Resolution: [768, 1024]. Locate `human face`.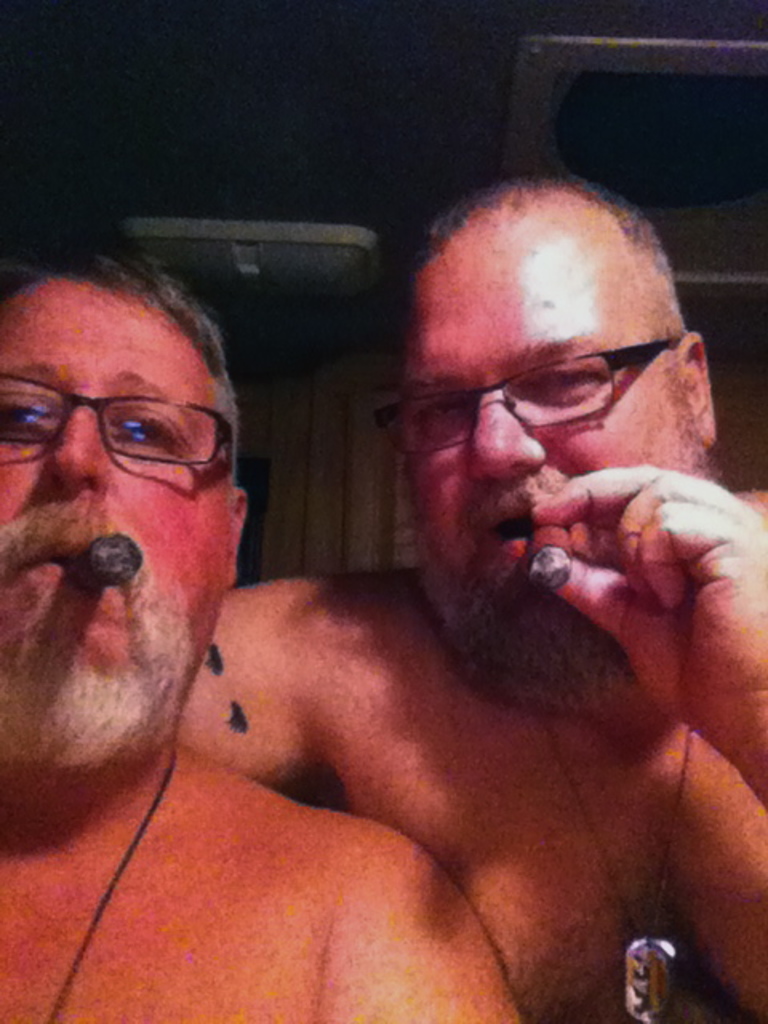
[x1=397, y1=243, x2=686, y2=678].
